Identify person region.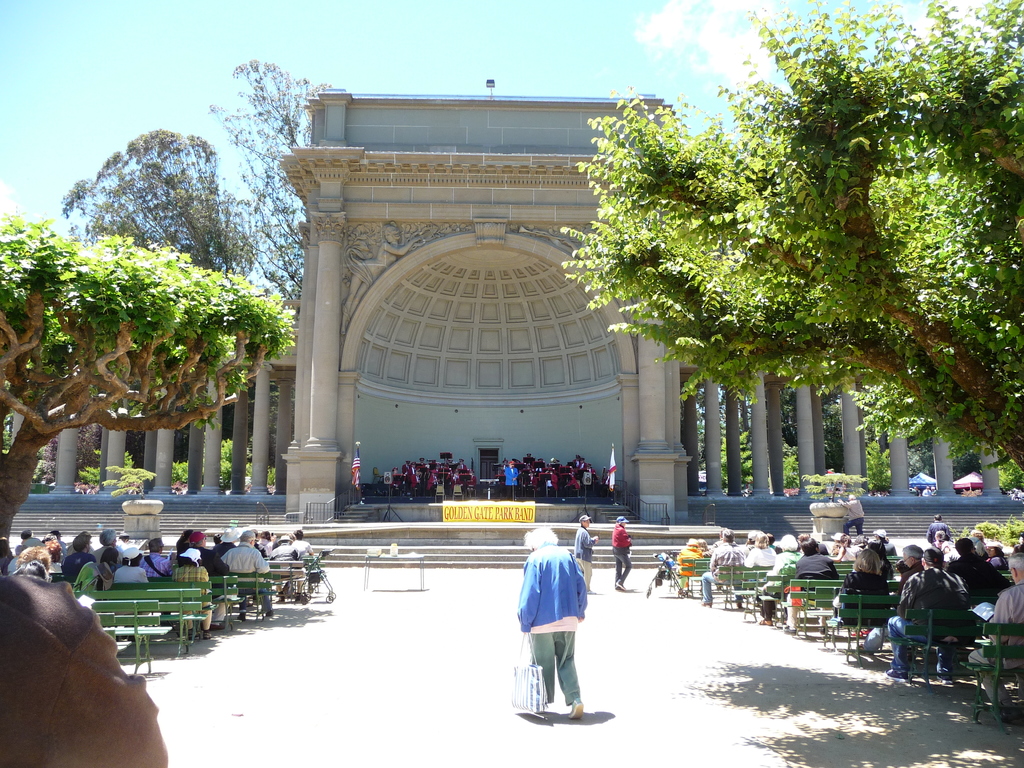
Region: [left=172, top=525, right=196, bottom=560].
